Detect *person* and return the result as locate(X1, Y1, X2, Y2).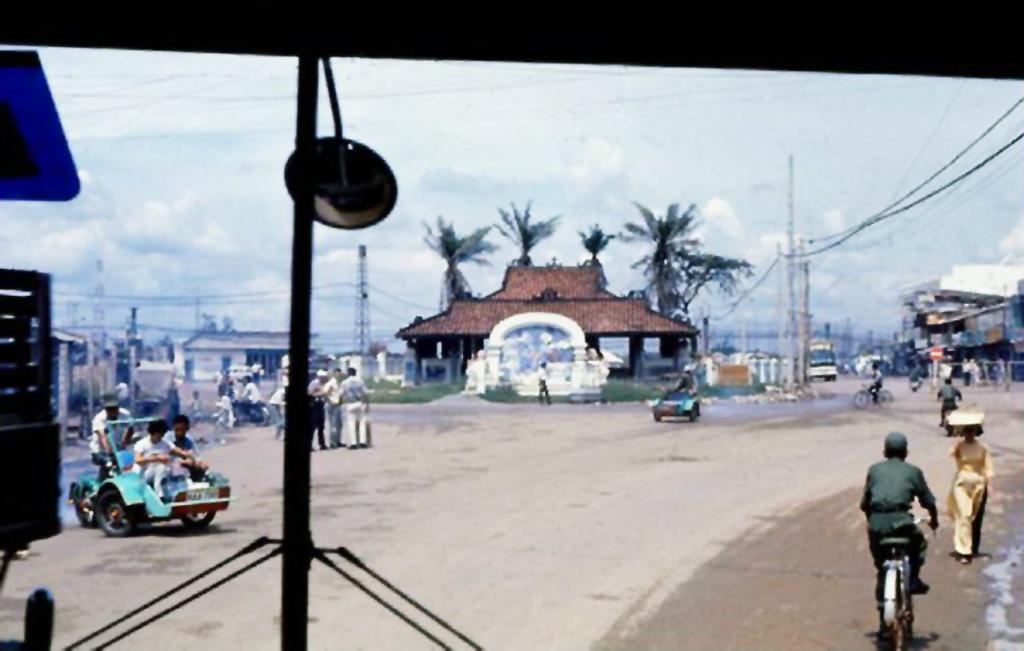
locate(135, 419, 181, 497).
